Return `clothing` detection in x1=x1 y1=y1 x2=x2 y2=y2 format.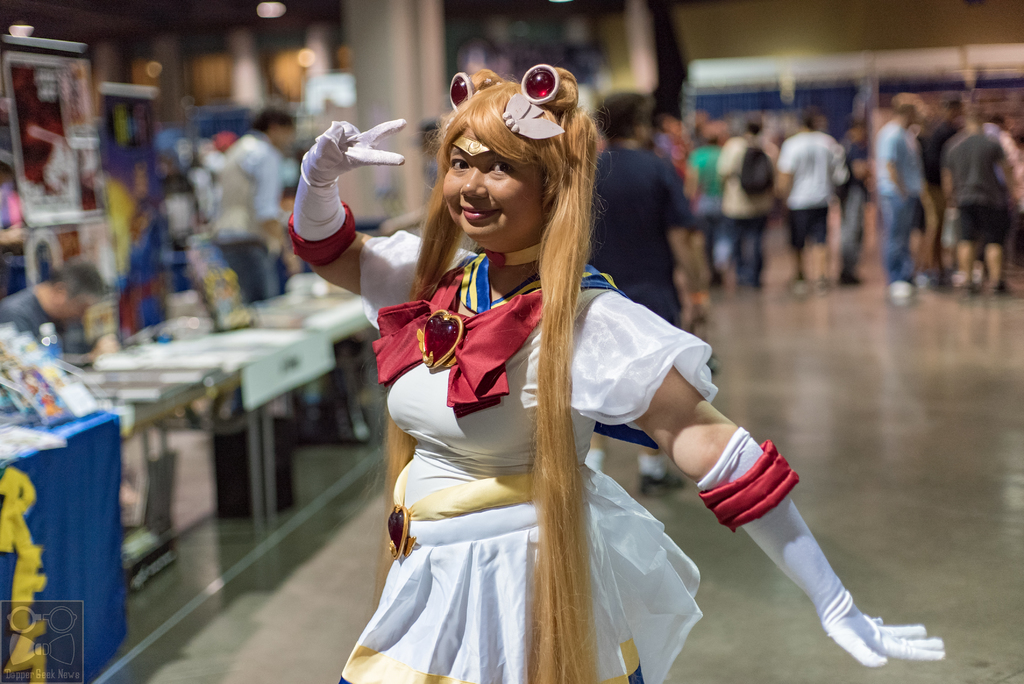
x1=995 y1=132 x2=1023 y2=242.
